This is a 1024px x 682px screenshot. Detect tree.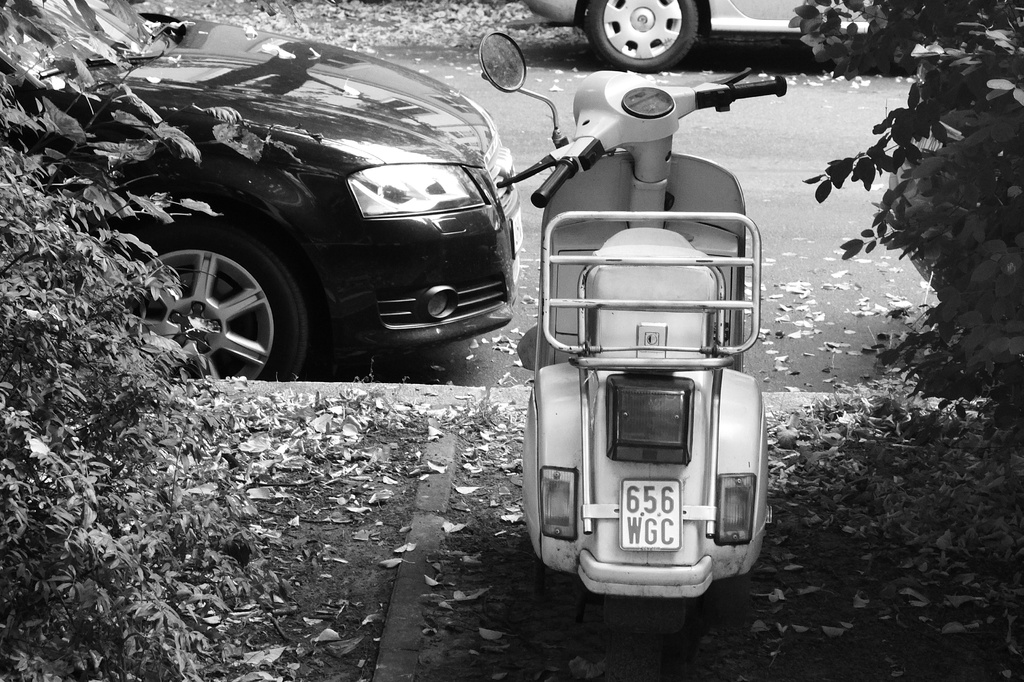
region(773, 0, 1023, 485).
